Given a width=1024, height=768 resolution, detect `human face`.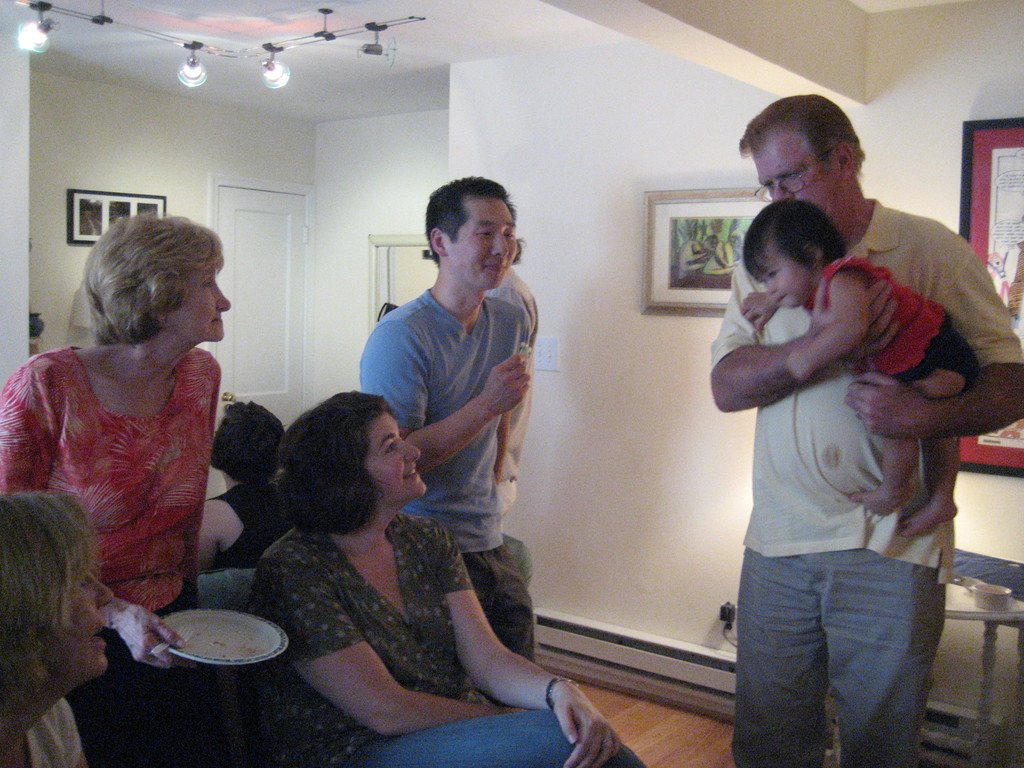
<bbox>31, 552, 117, 688</bbox>.
